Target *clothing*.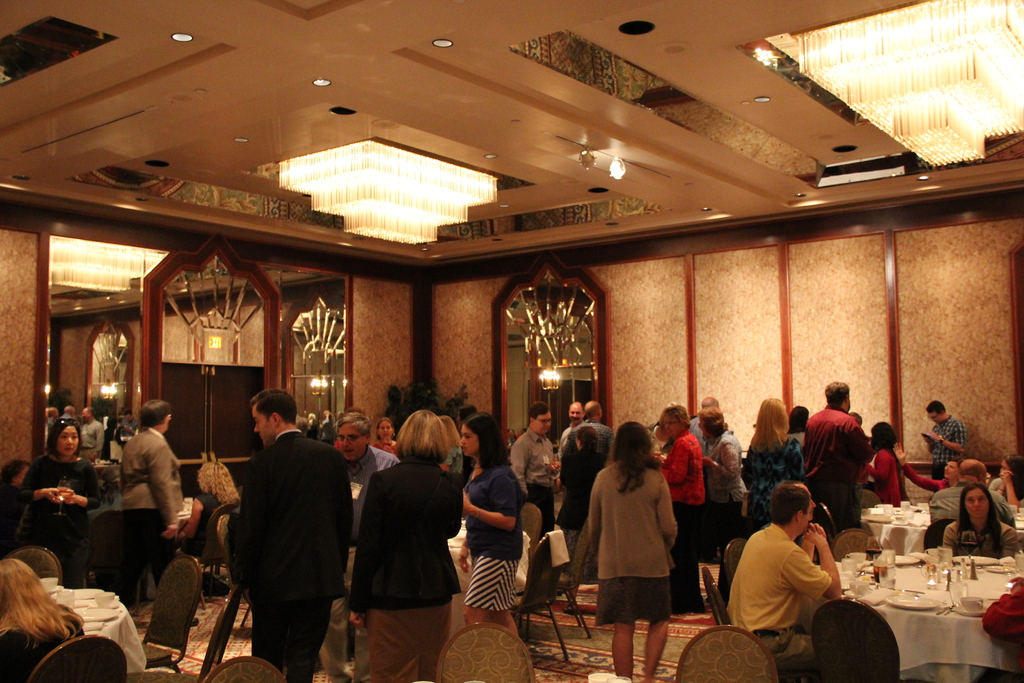
Target region: BBox(742, 434, 804, 521).
